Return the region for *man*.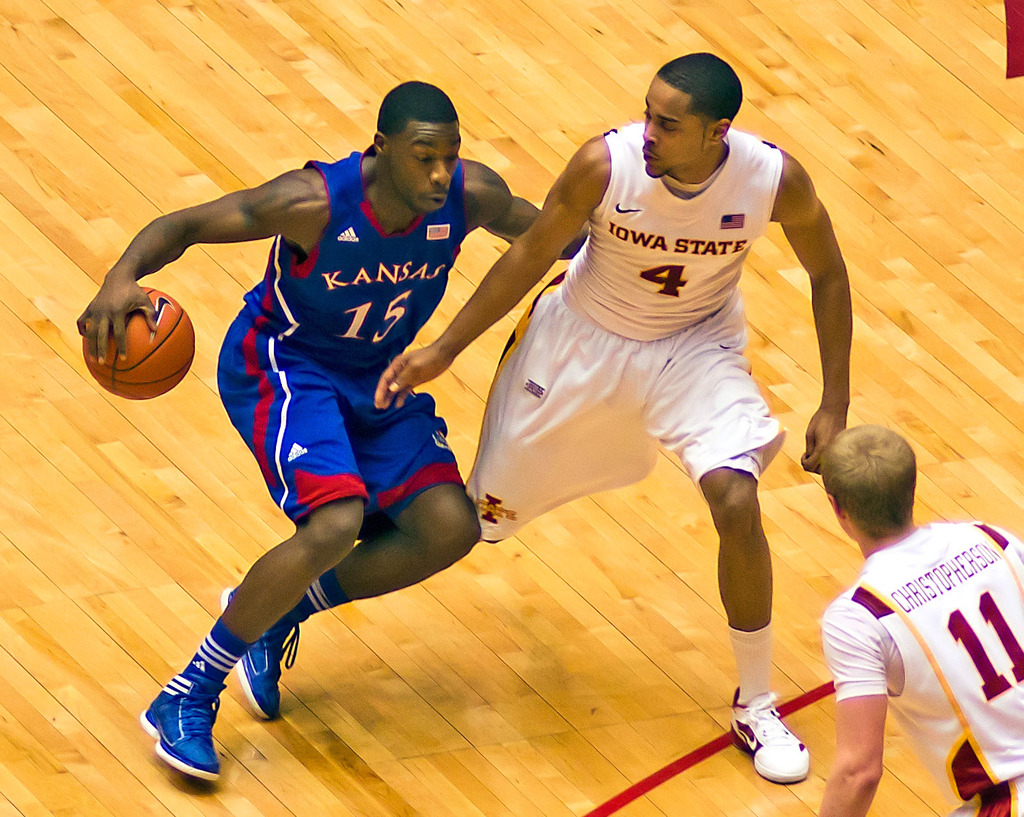
<box>811,422,1023,816</box>.
